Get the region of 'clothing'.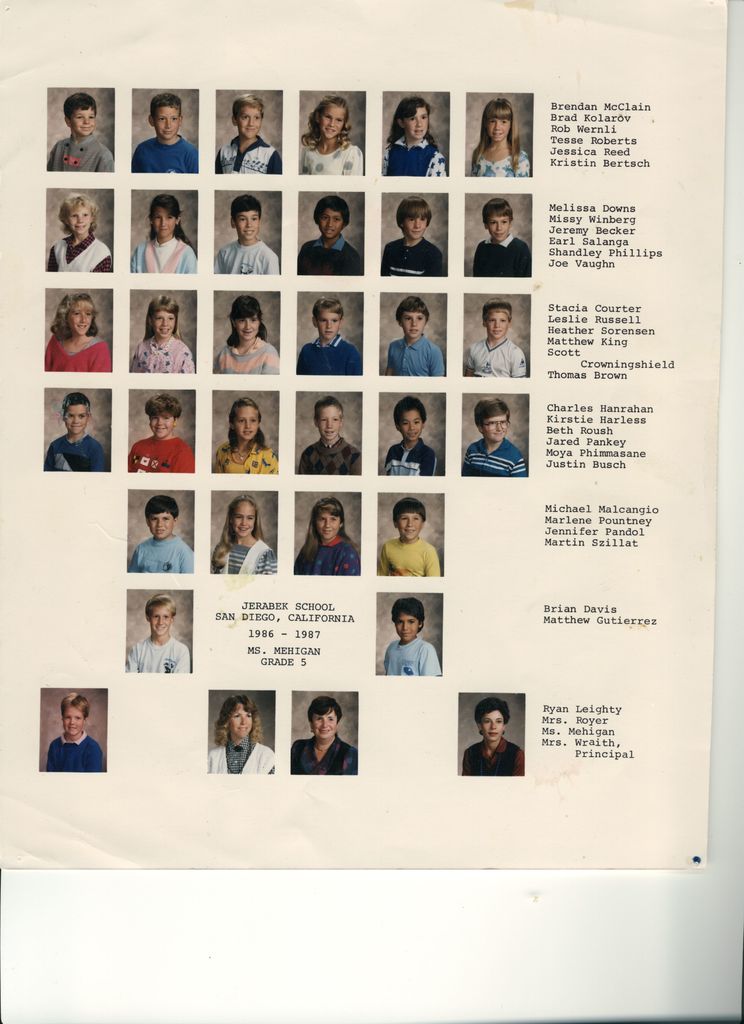
[469,145,534,178].
